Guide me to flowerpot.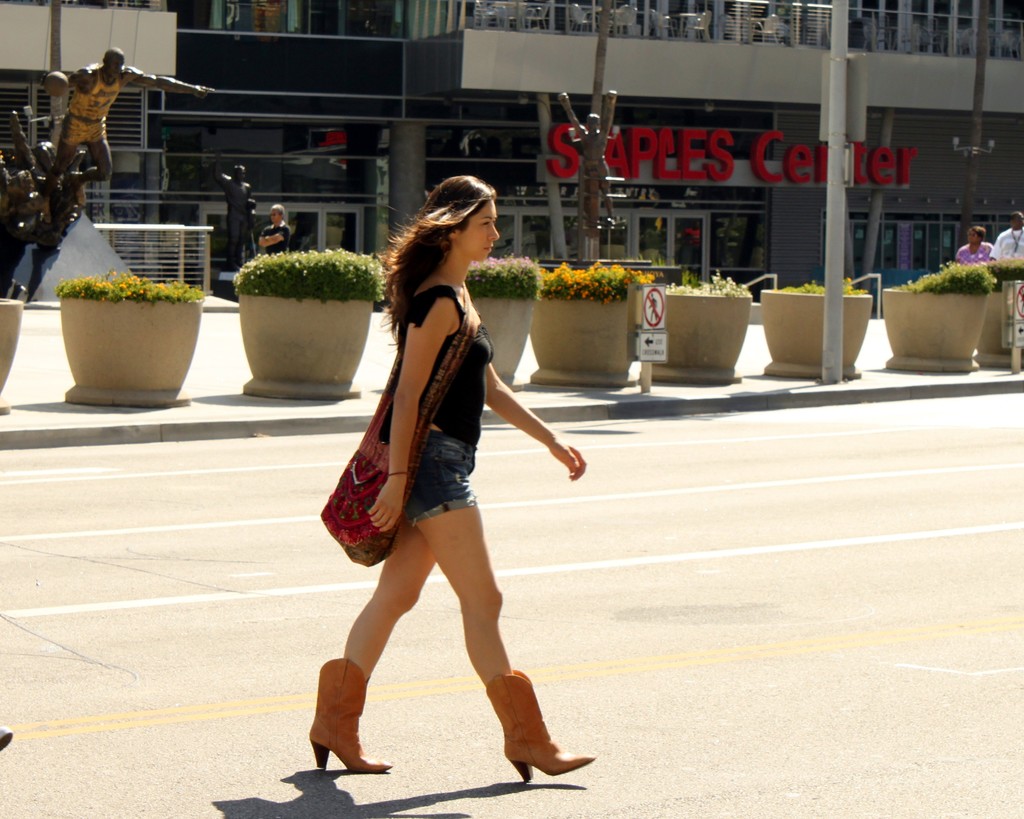
Guidance: x1=651, y1=289, x2=752, y2=386.
